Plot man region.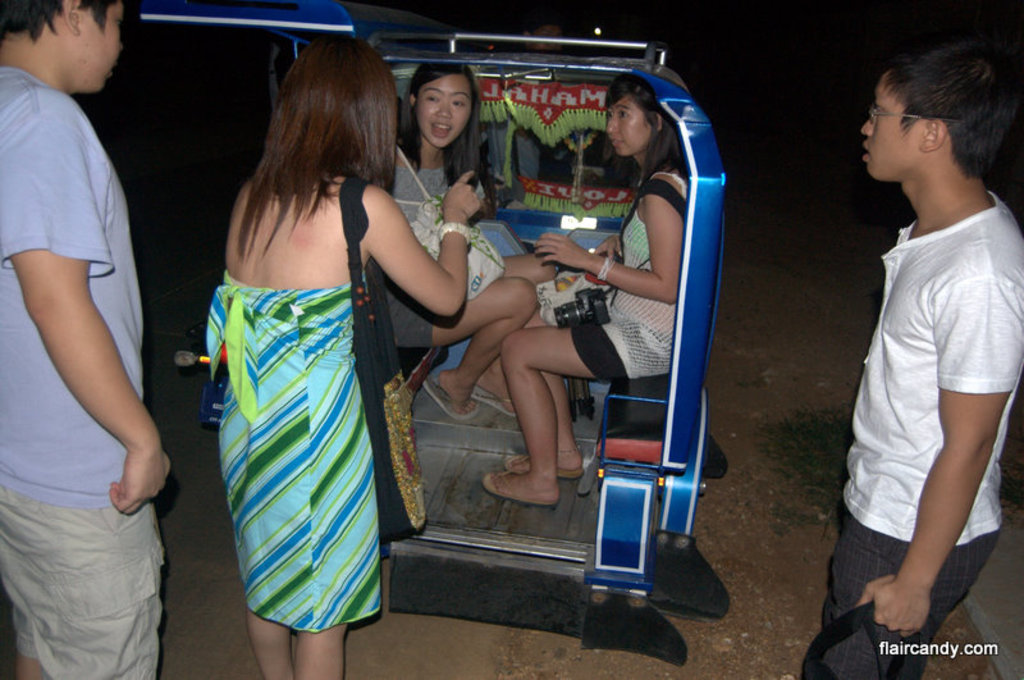
Plotted at 4 0 180 679.
